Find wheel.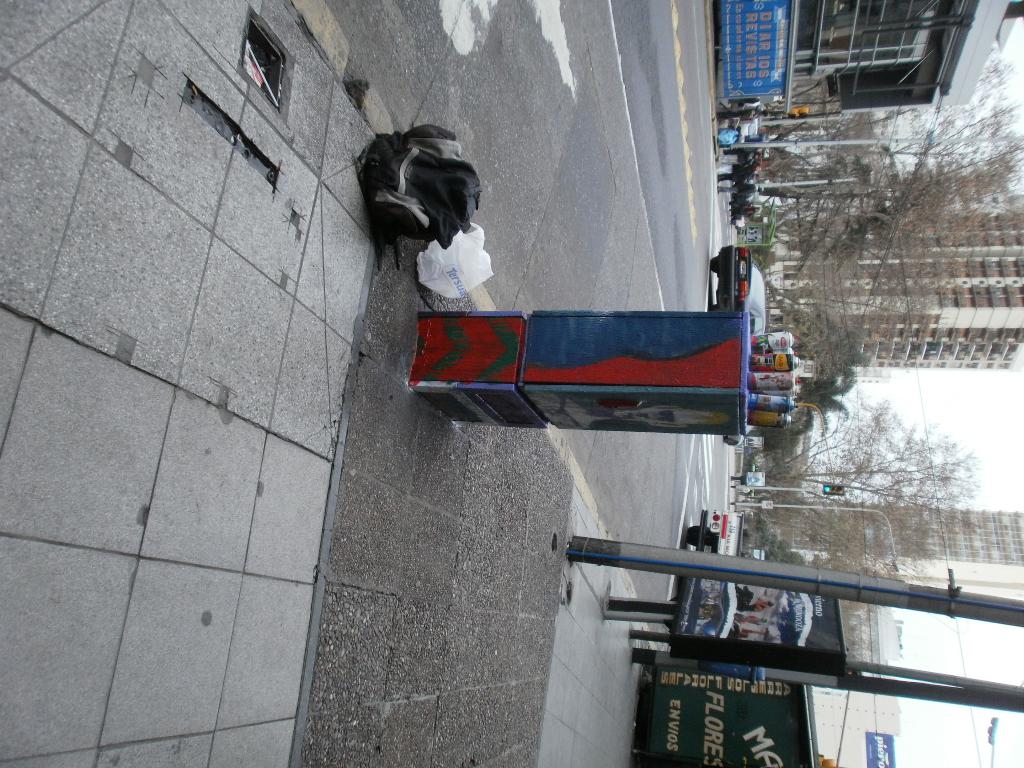
[712,257,719,272].
